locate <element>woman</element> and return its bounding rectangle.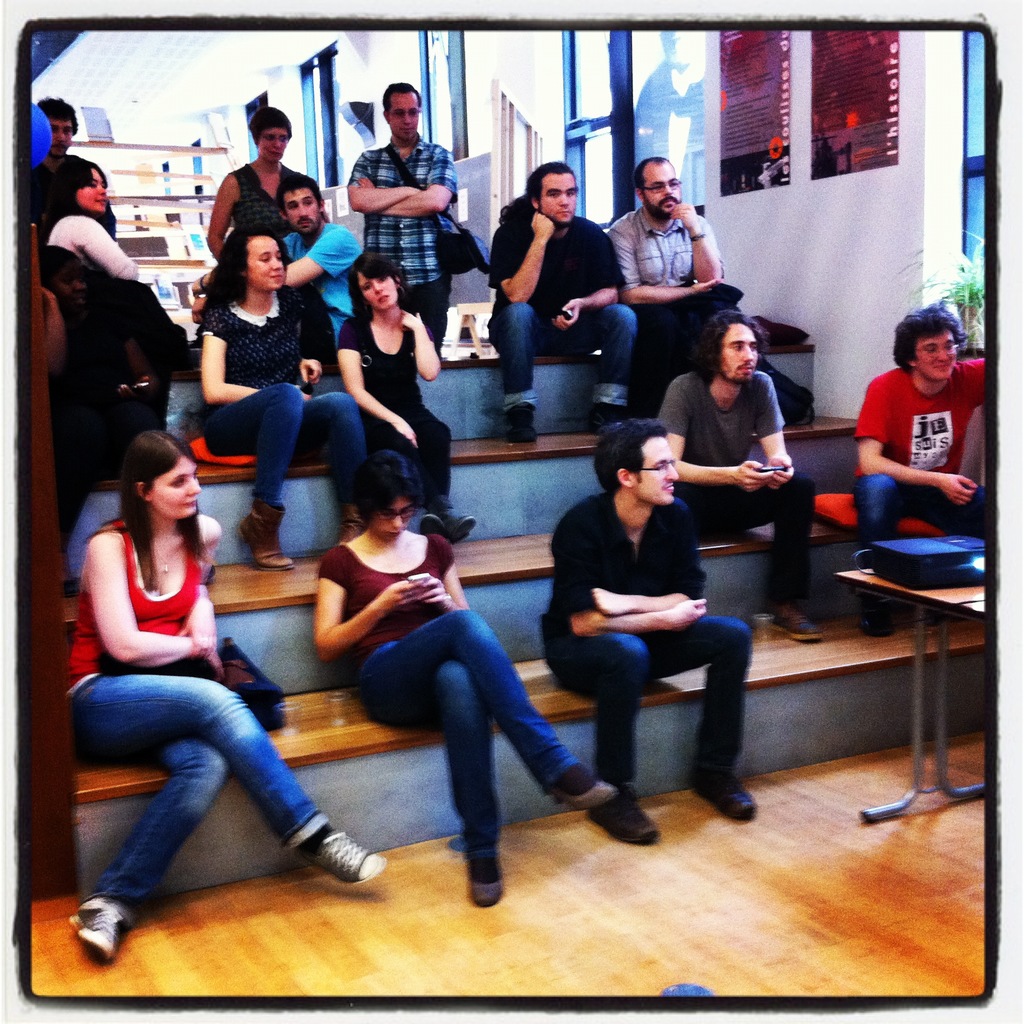
box(335, 249, 488, 543).
